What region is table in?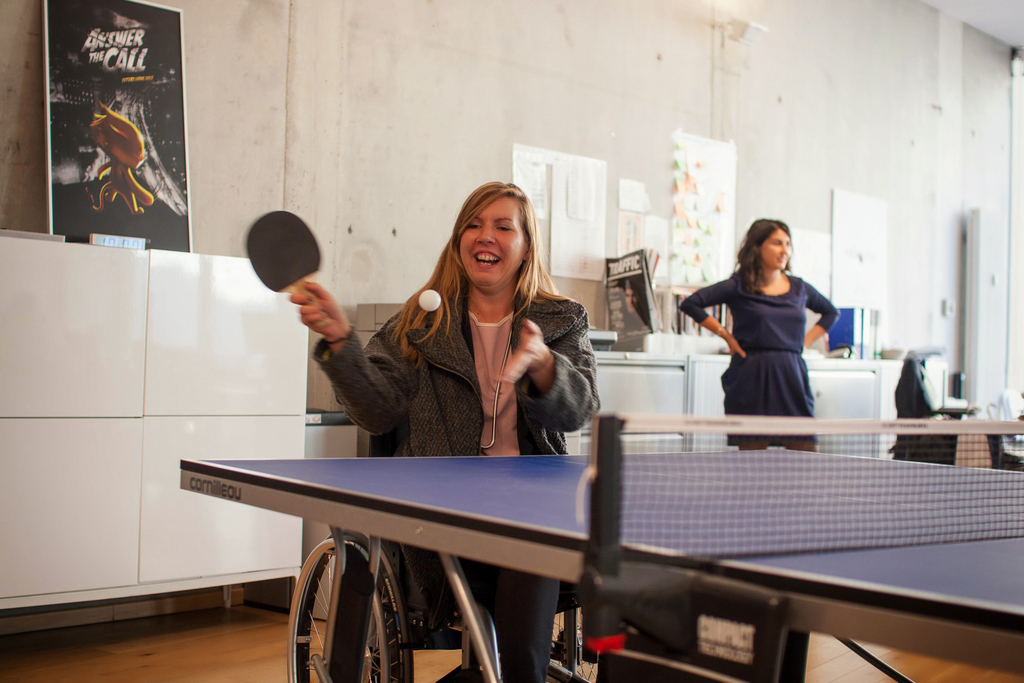
bbox=(127, 455, 975, 668).
